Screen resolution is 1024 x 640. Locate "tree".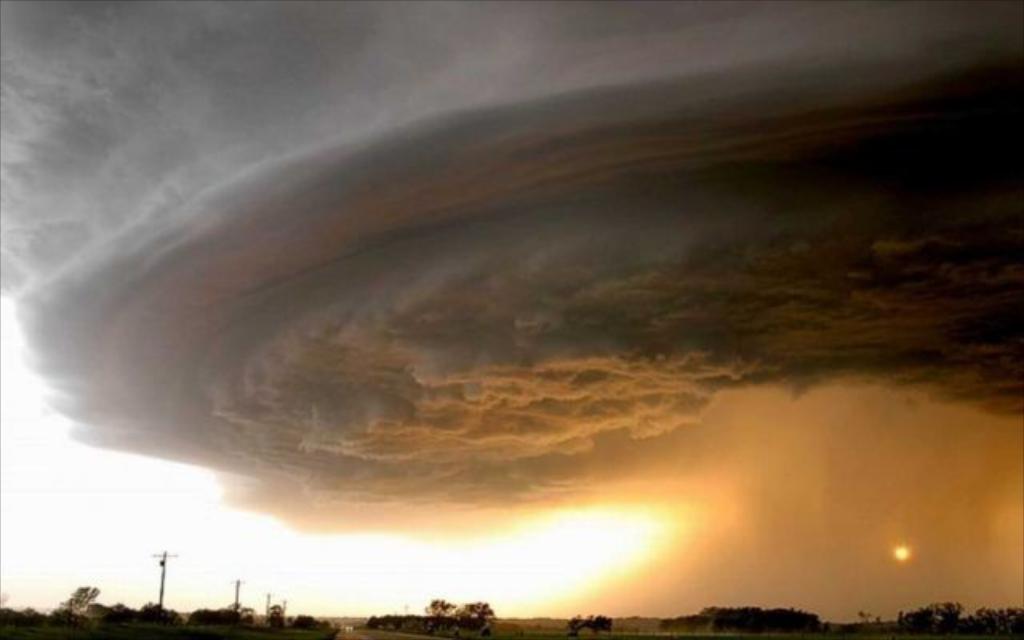
[left=565, top=608, right=590, bottom=638].
